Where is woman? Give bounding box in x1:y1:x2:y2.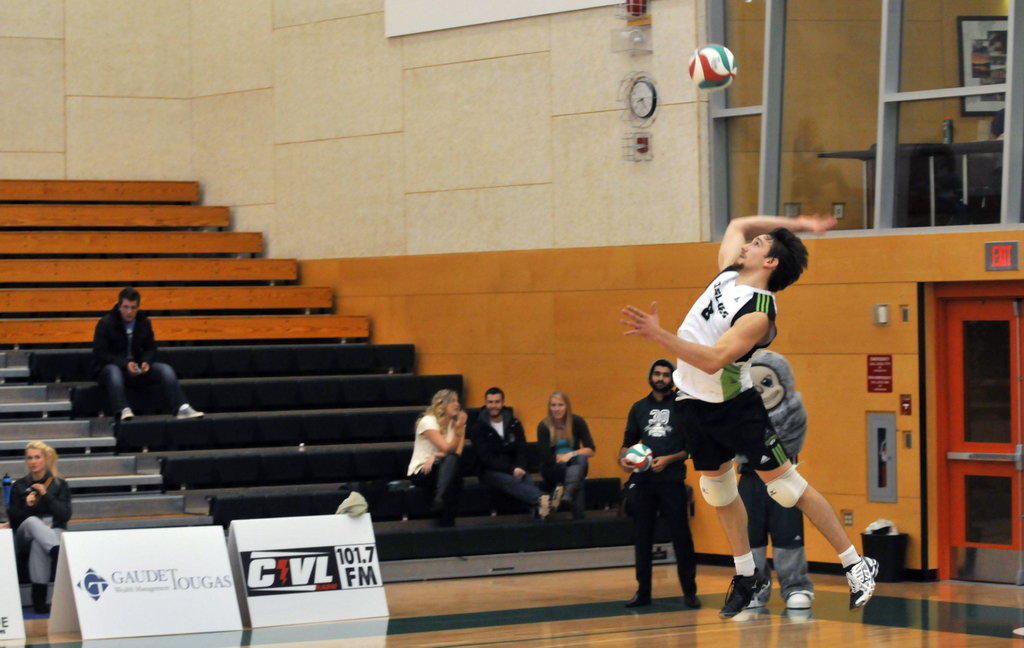
8:442:72:617.
